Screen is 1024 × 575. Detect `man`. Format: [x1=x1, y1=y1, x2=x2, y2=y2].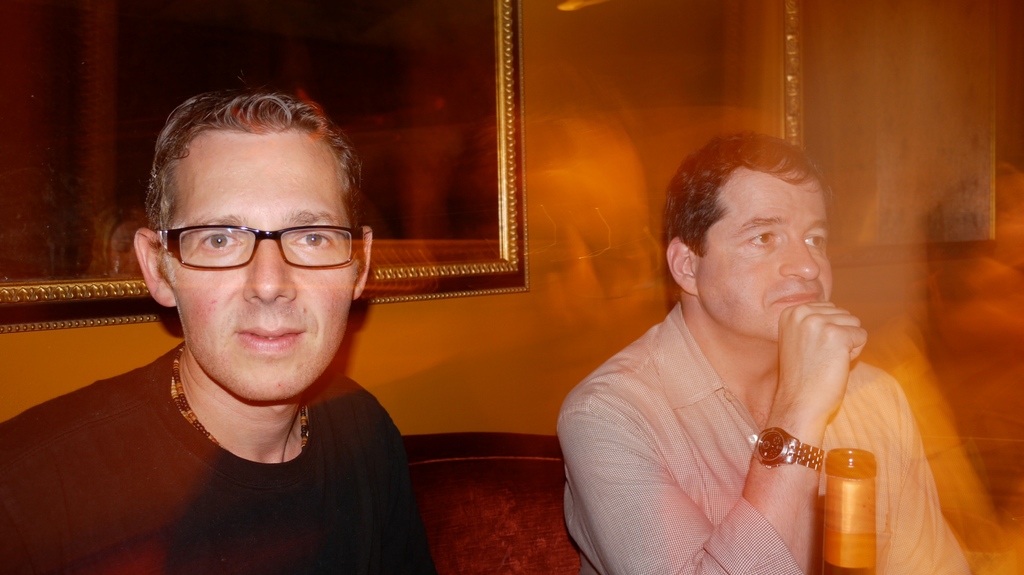
[x1=25, y1=88, x2=487, y2=562].
